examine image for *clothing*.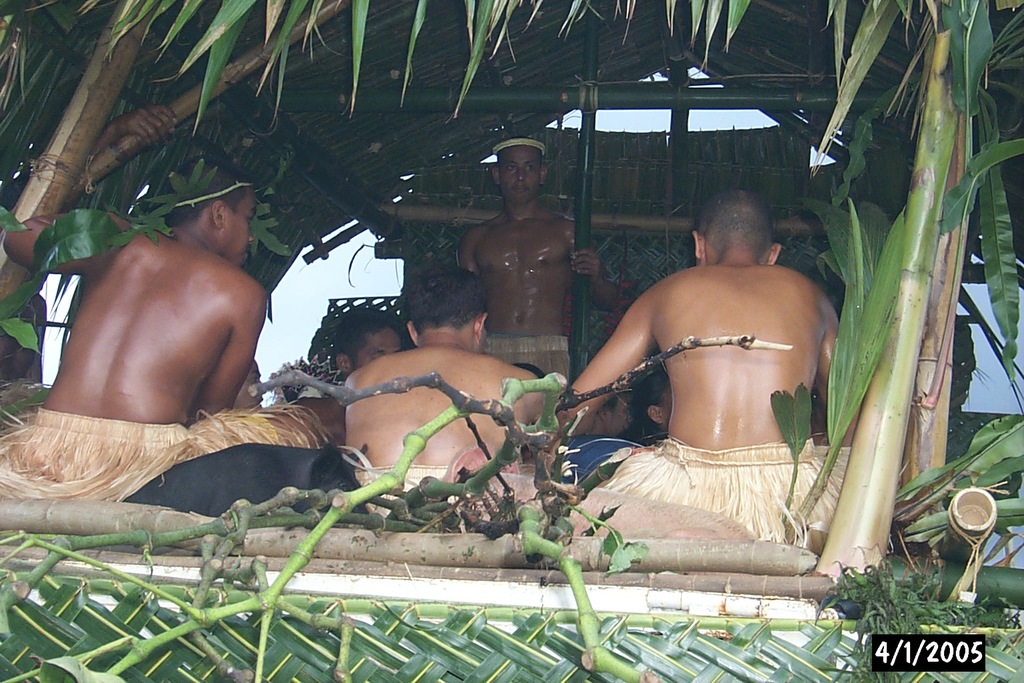
Examination result: 351/462/525/509.
